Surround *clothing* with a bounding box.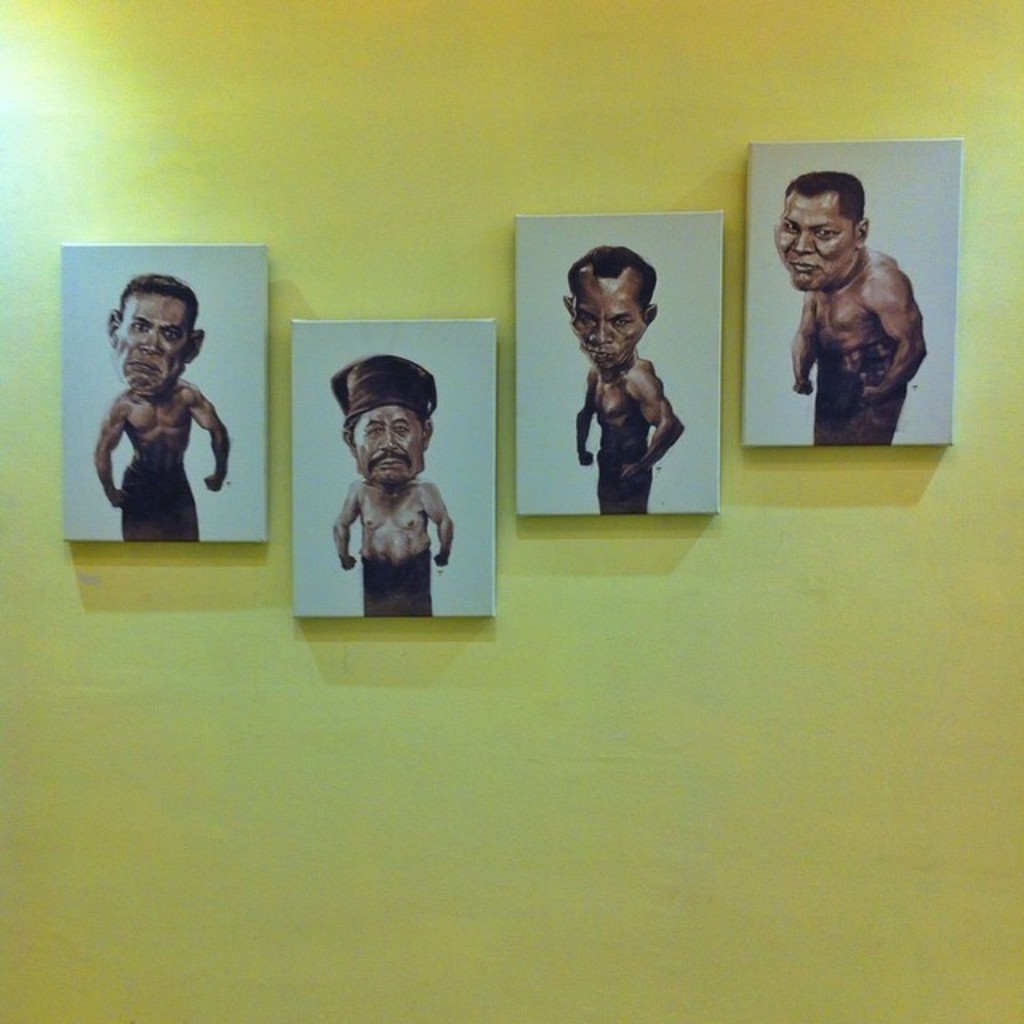
(589,448,651,517).
